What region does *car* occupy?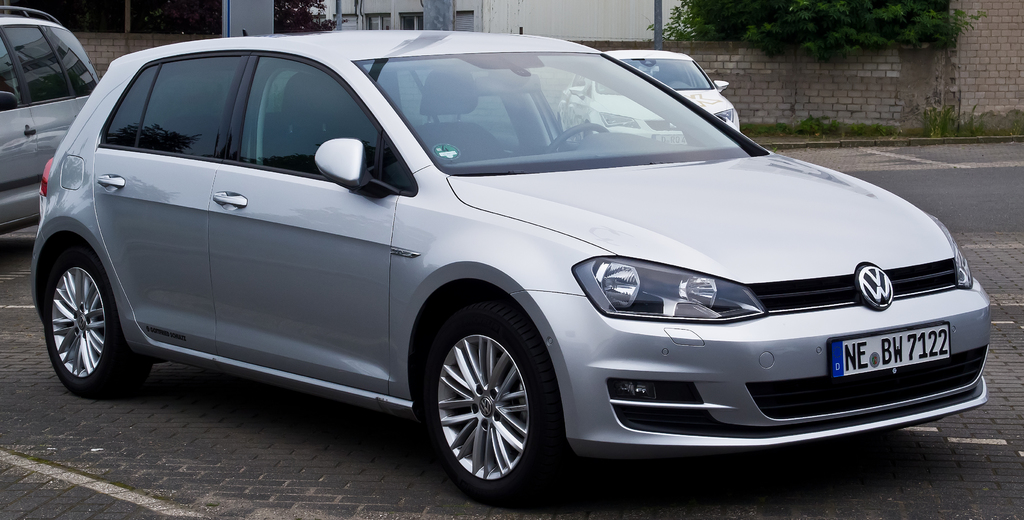
detection(0, 0, 97, 240).
